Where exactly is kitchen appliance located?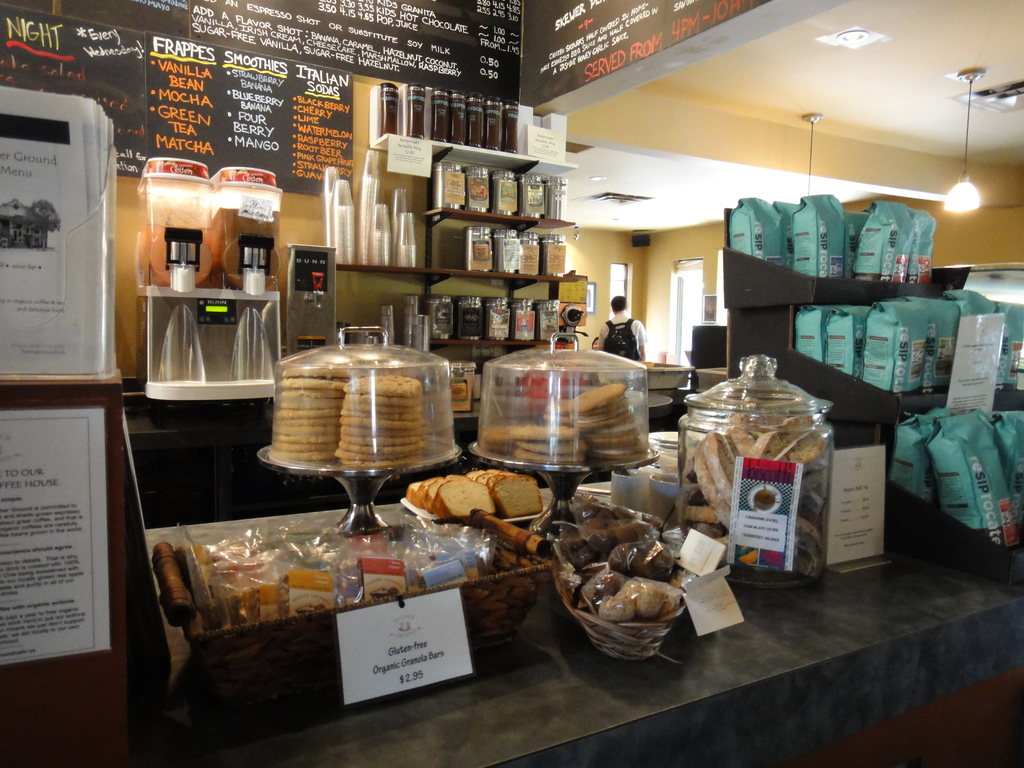
Its bounding box is {"left": 544, "top": 177, "right": 568, "bottom": 220}.
